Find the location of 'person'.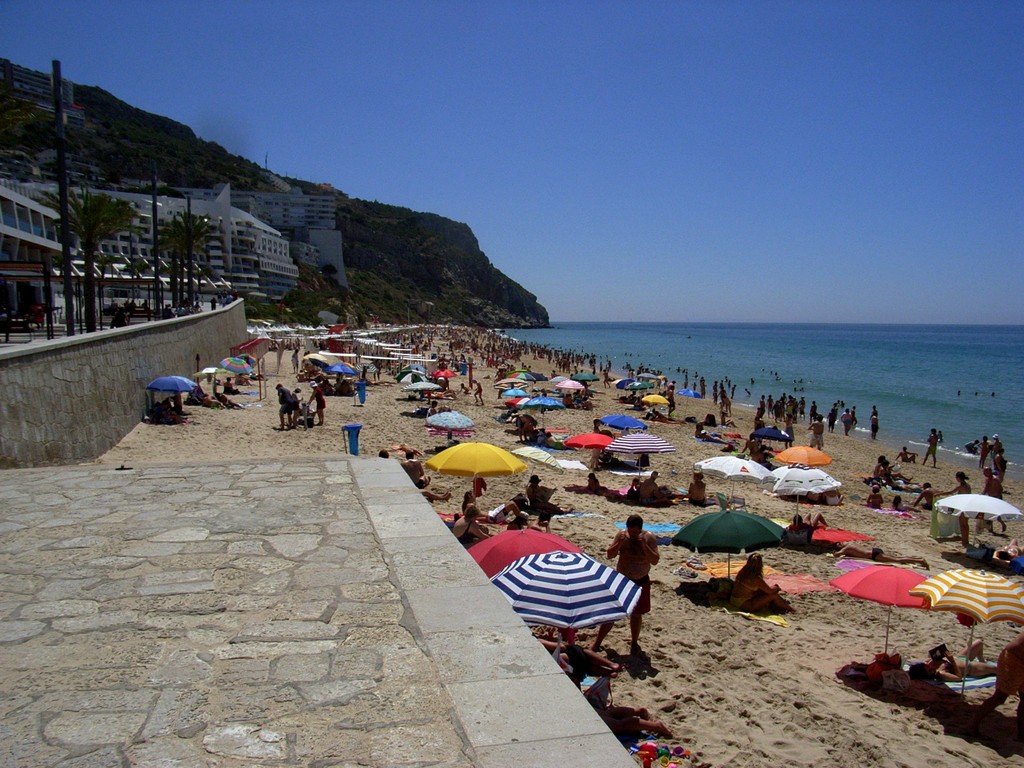
Location: (628,477,685,497).
